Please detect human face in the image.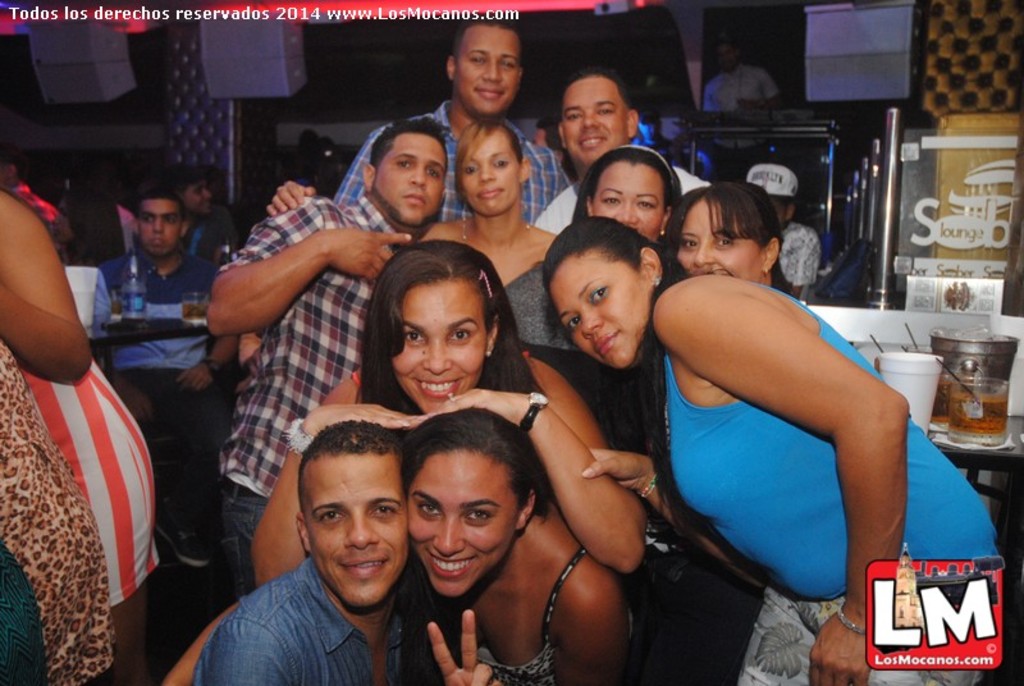
crop(143, 195, 186, 253).
